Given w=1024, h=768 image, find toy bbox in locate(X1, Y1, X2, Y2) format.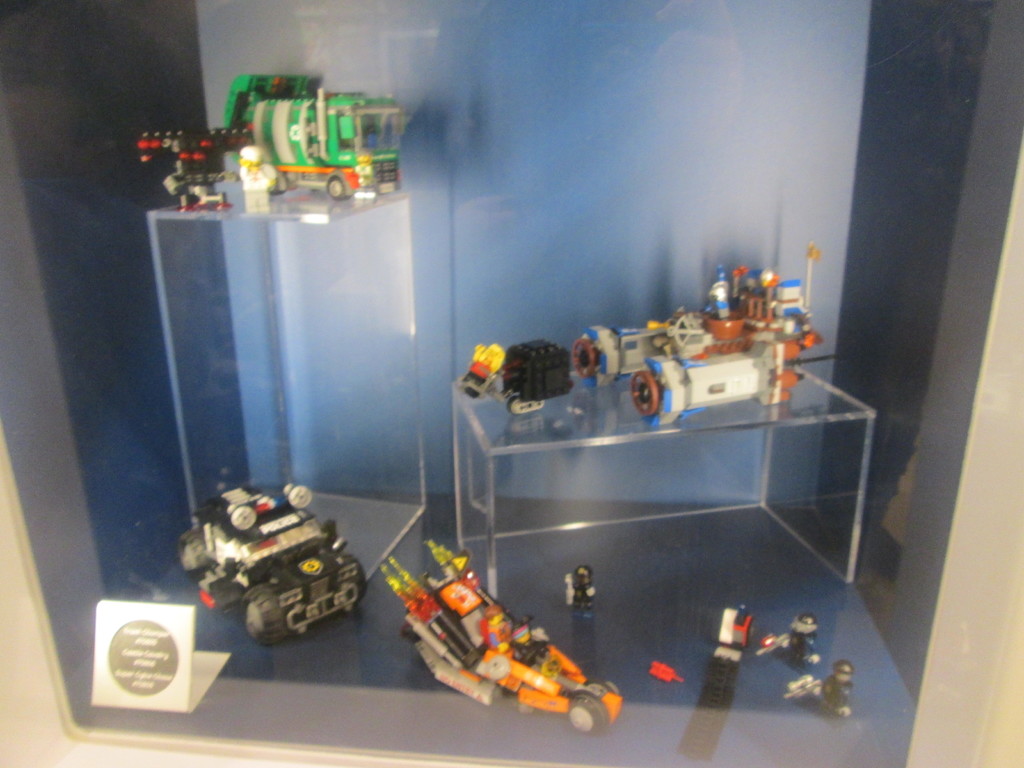
locate(460, 347, 506, 404).
